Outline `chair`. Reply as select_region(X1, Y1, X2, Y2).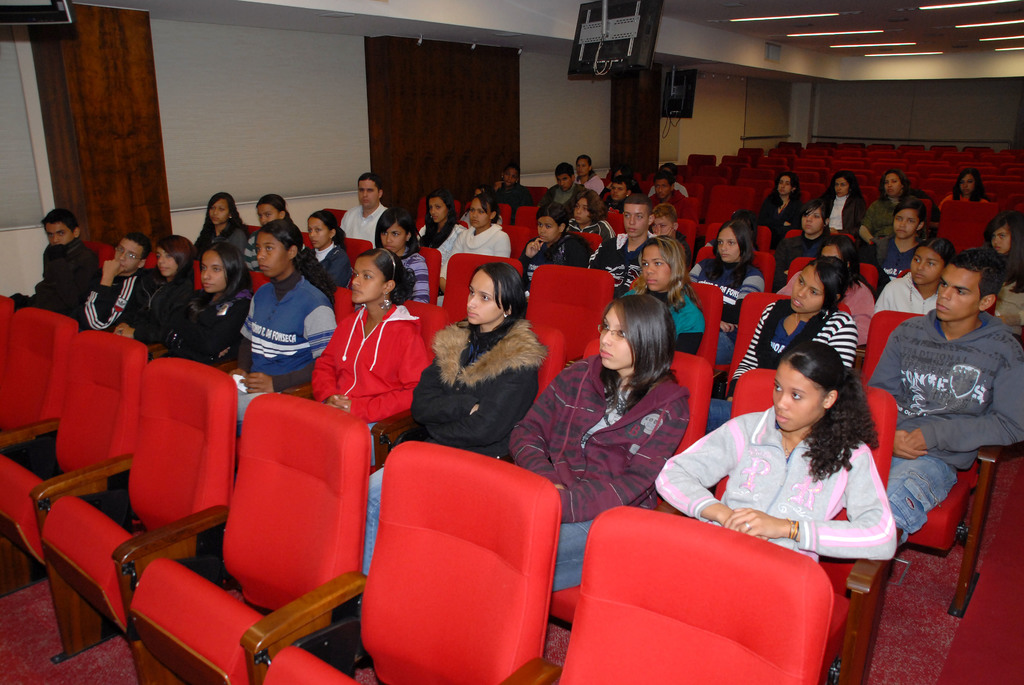
select_region(519, 264, 614, 358).
